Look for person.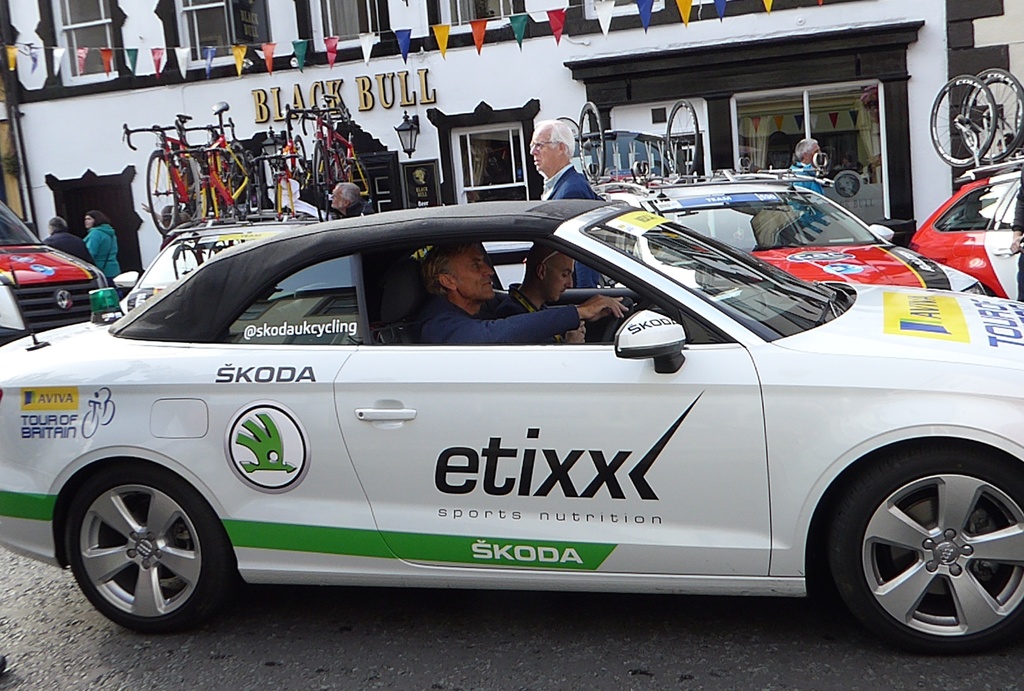
Found: bbox=[330, 182, 376, 217].
